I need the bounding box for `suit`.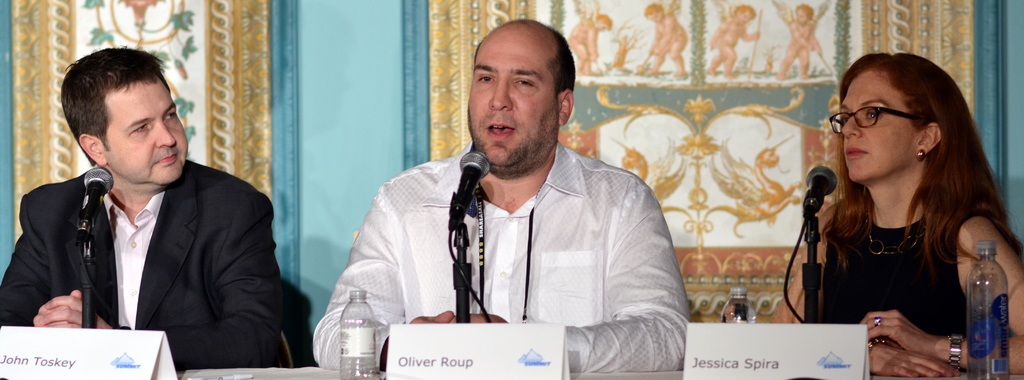
Here it is: (20,109,271,349).
